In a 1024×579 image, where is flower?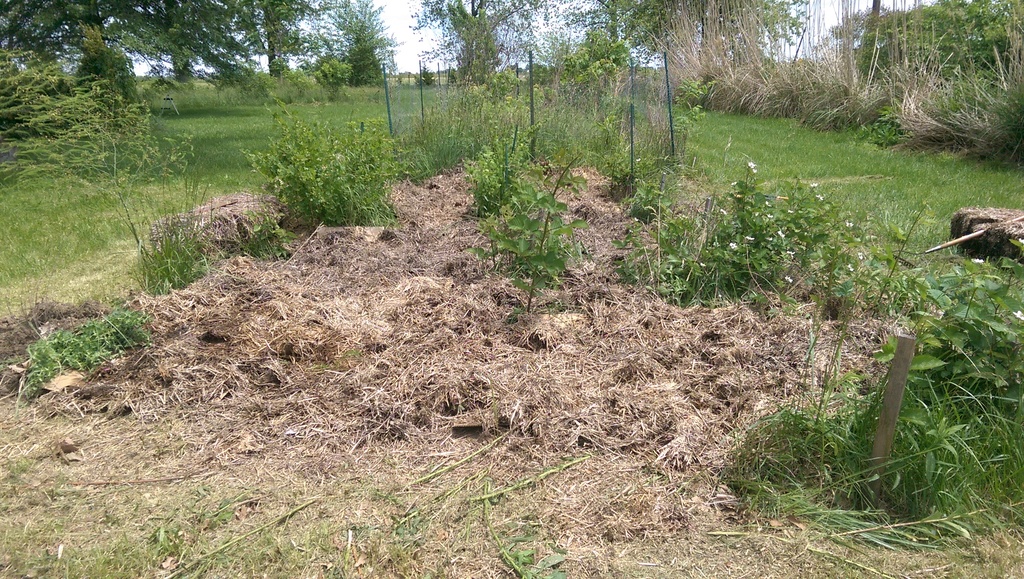
region(776, 229, 785, 238).
